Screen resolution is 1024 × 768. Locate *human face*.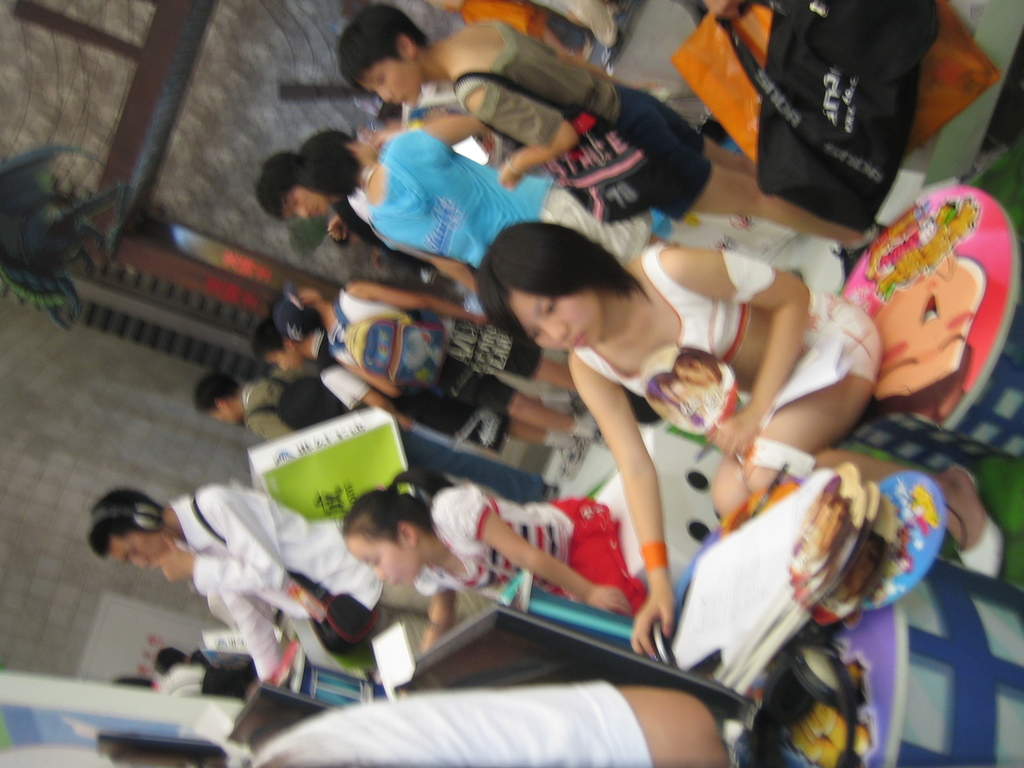
detection(346, 139, 375, 154).
